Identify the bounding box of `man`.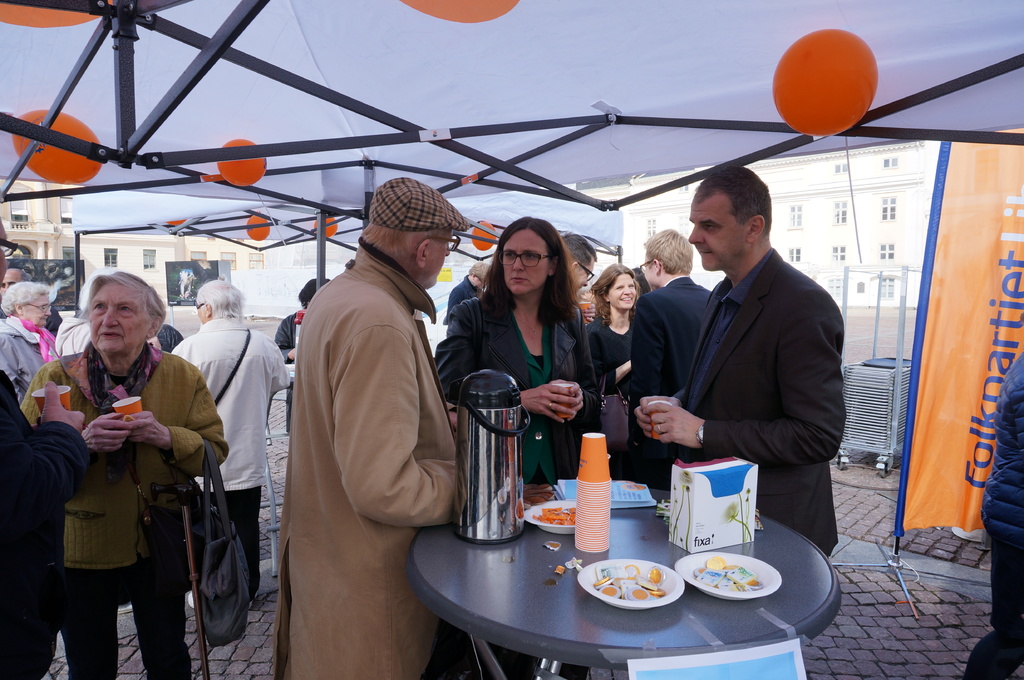
(left=0, top=210, right=81, bottom=679).
